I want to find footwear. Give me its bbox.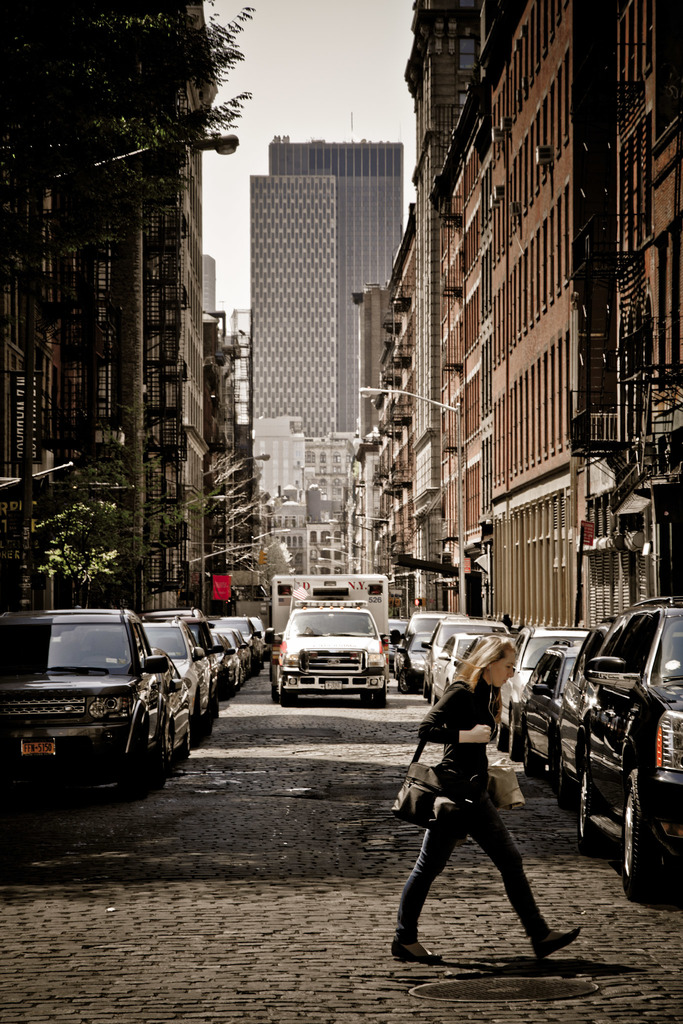
[528, 923, 582, 958].
